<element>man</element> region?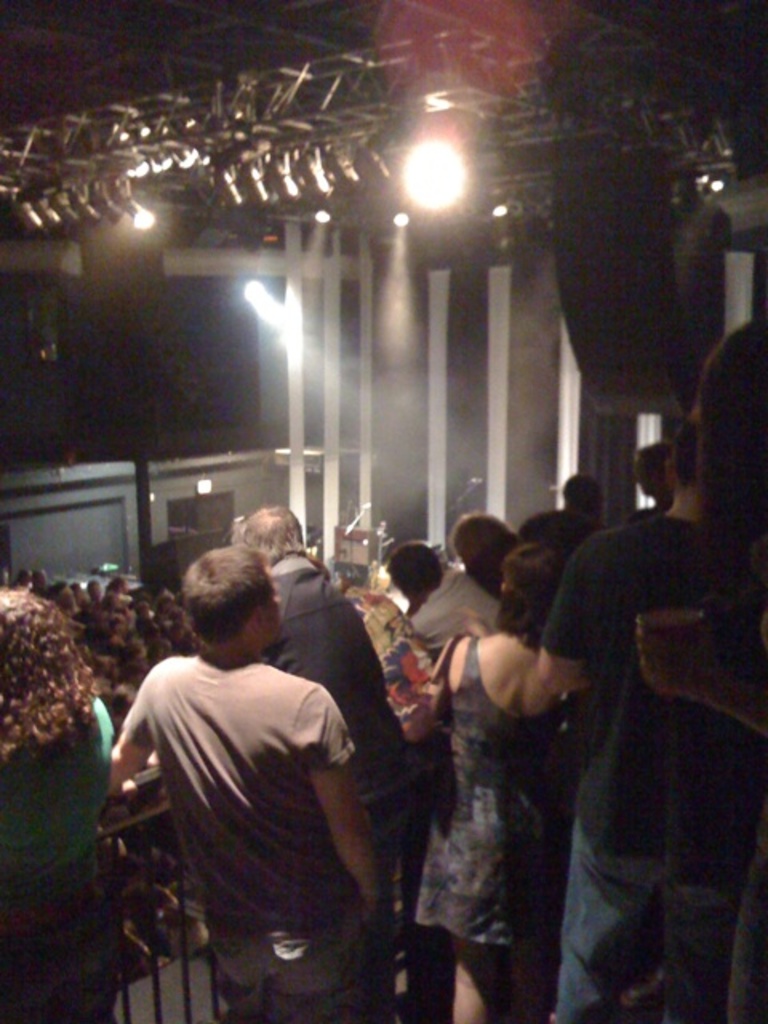
(left=229, top=504, right=422, bottom=1021)
